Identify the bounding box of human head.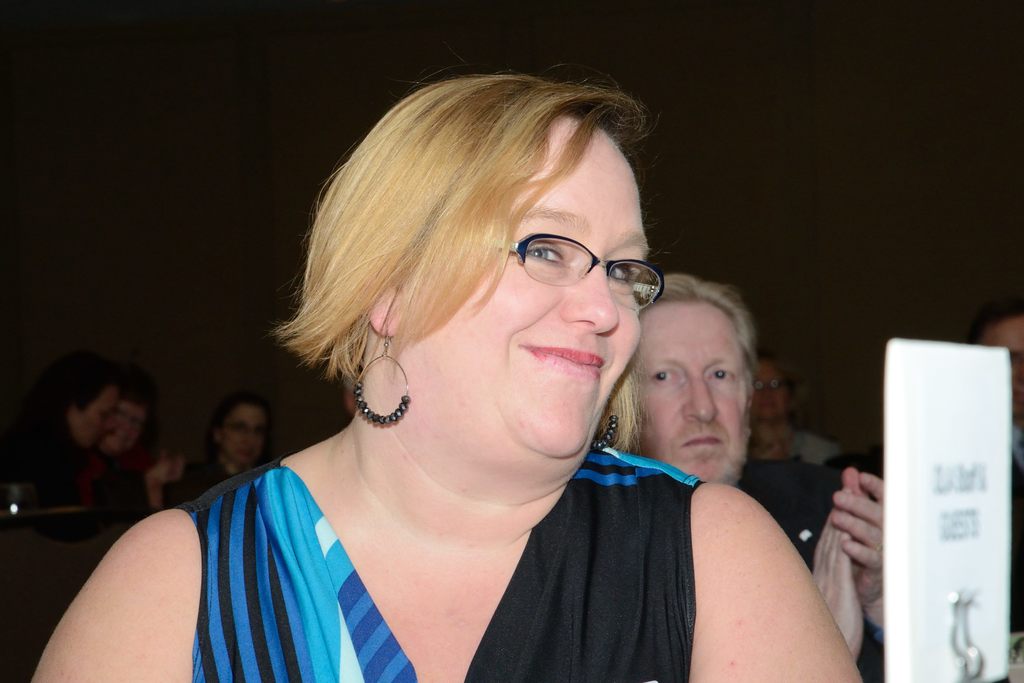
bbox=[211, 393, 271, 468].
